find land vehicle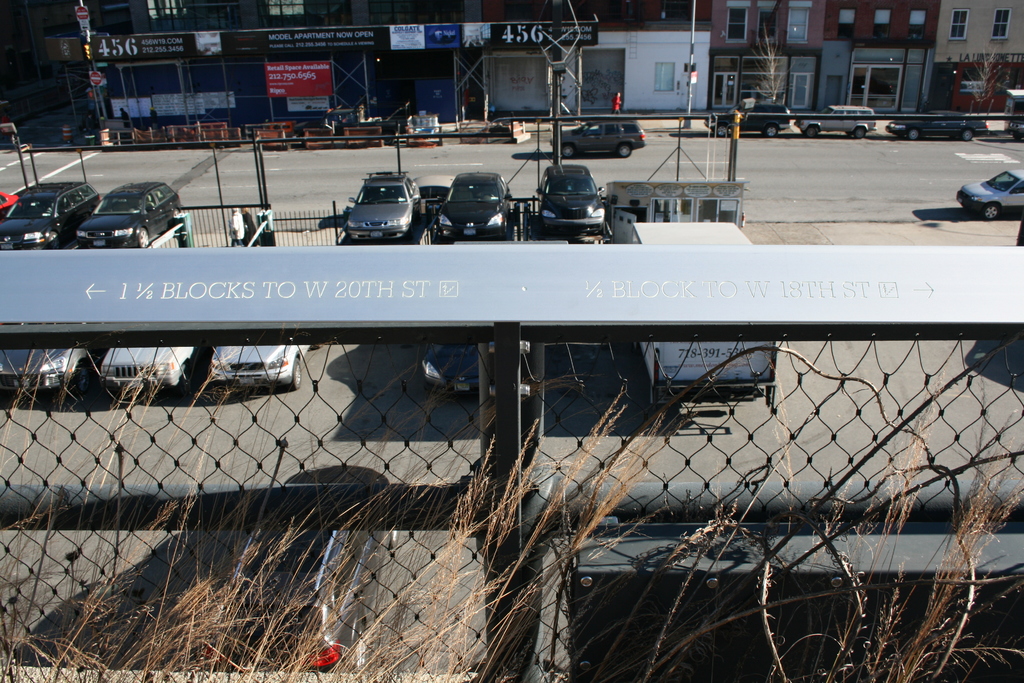
box=[703, 99, 796, 138]
